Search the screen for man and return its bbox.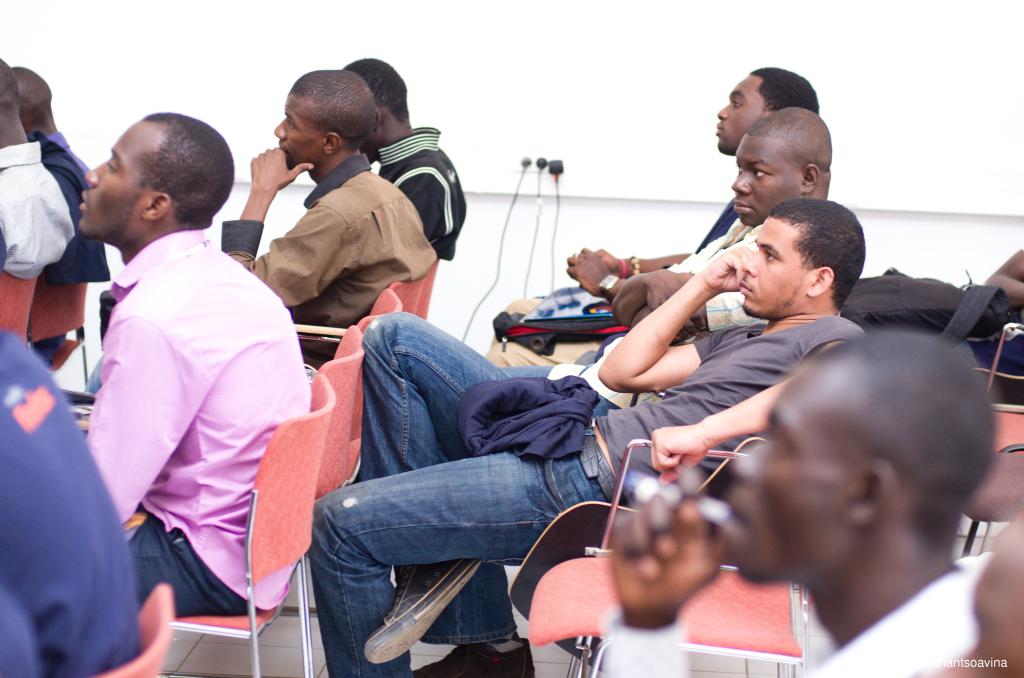
Found: <region>77, 113, 314, 618</region>.
